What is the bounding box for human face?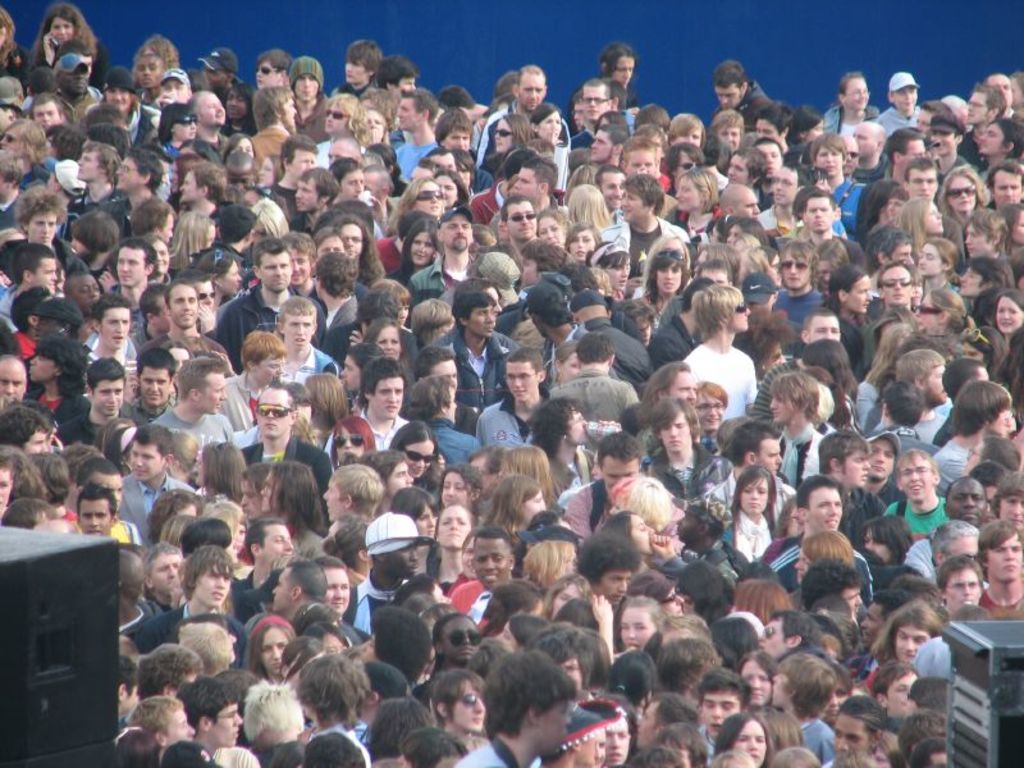
bbox=[196, 563, 232, 605].
